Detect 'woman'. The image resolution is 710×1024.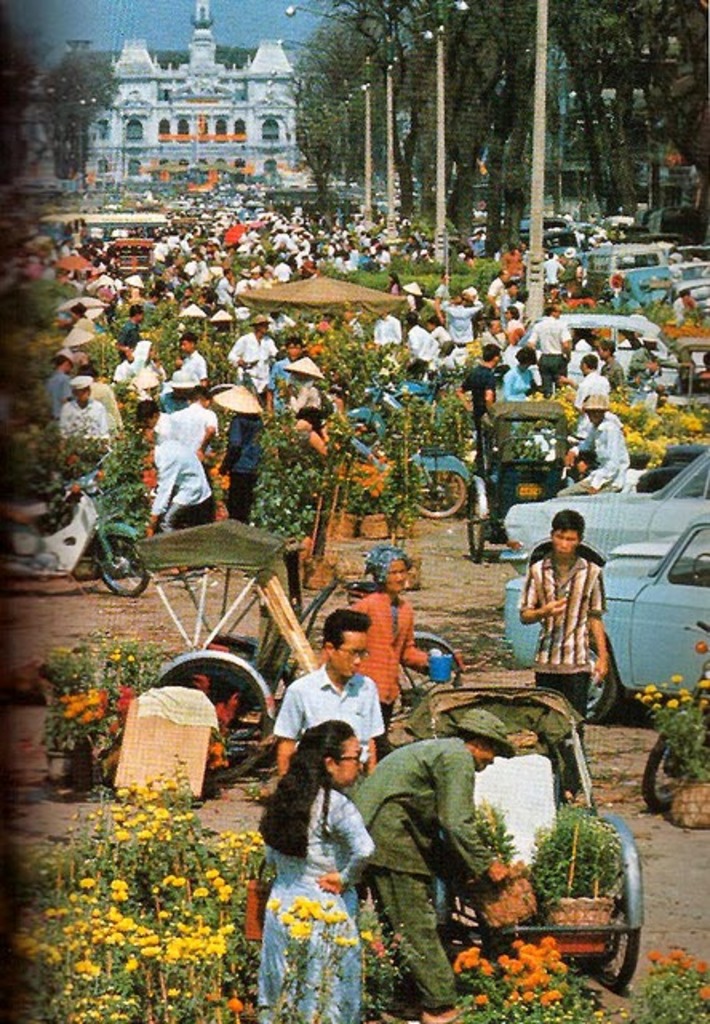
251 706 392 1005.
